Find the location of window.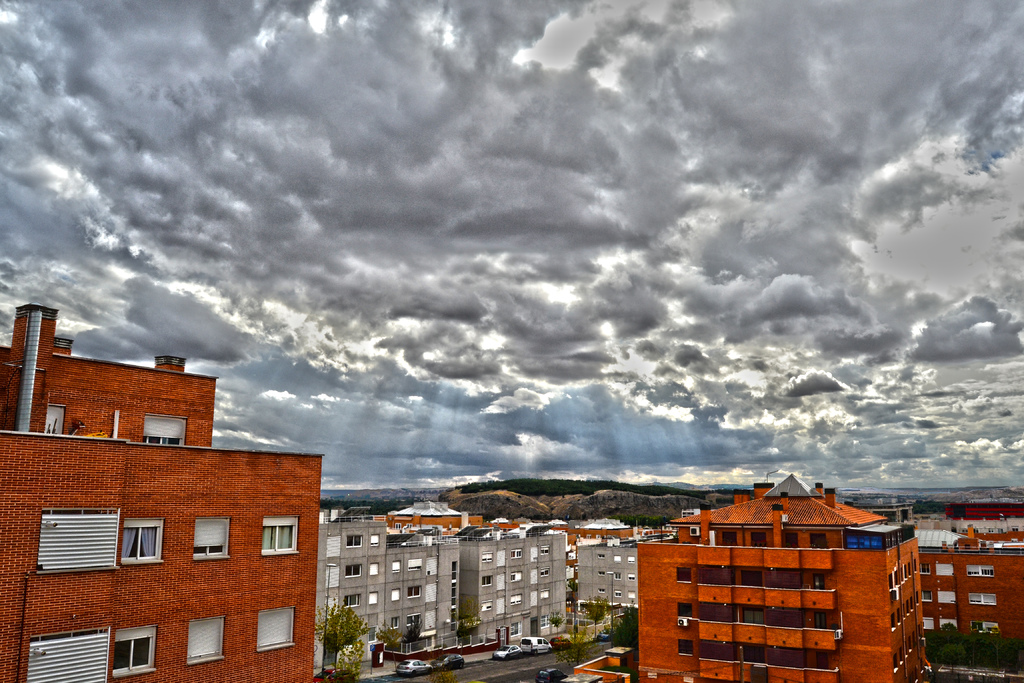
Location: rect(20, 629, 109, 682).
